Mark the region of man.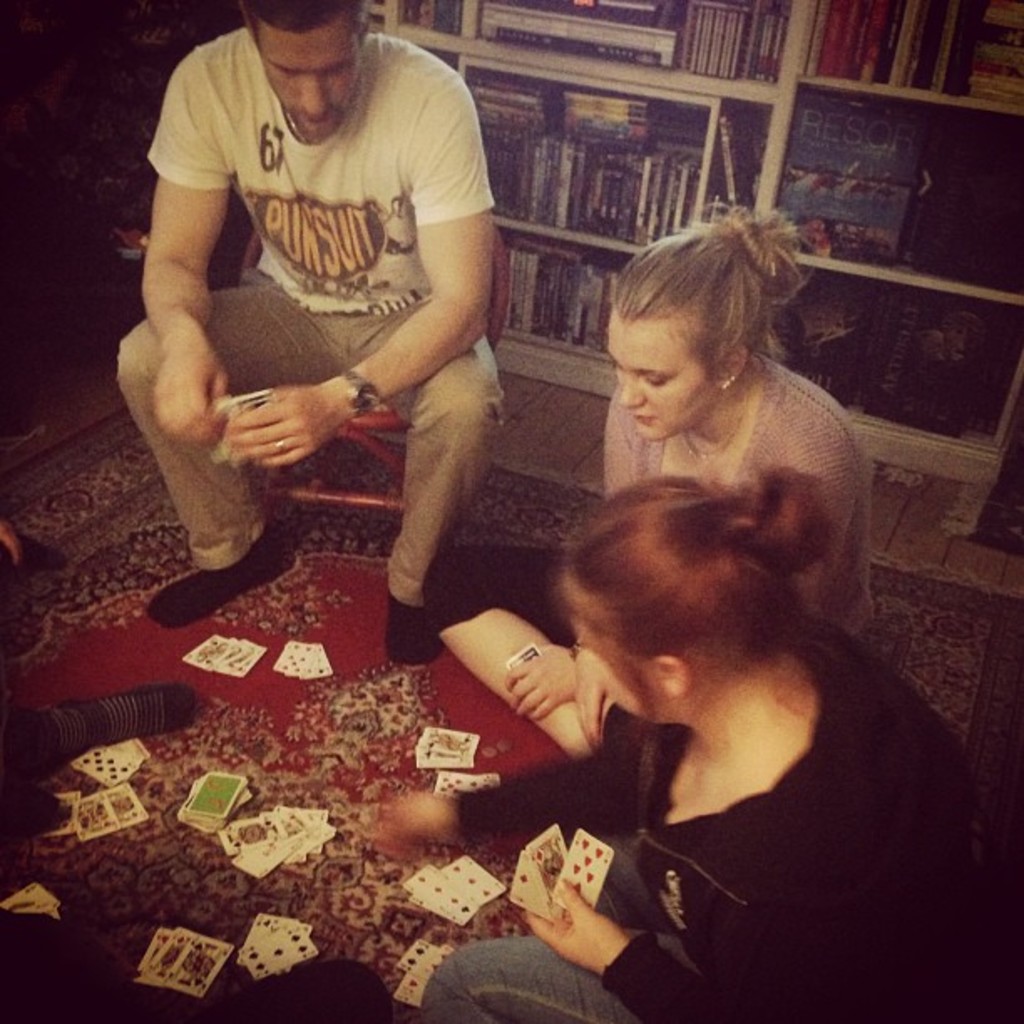
Region: rect(115, 0, 556, 641).
